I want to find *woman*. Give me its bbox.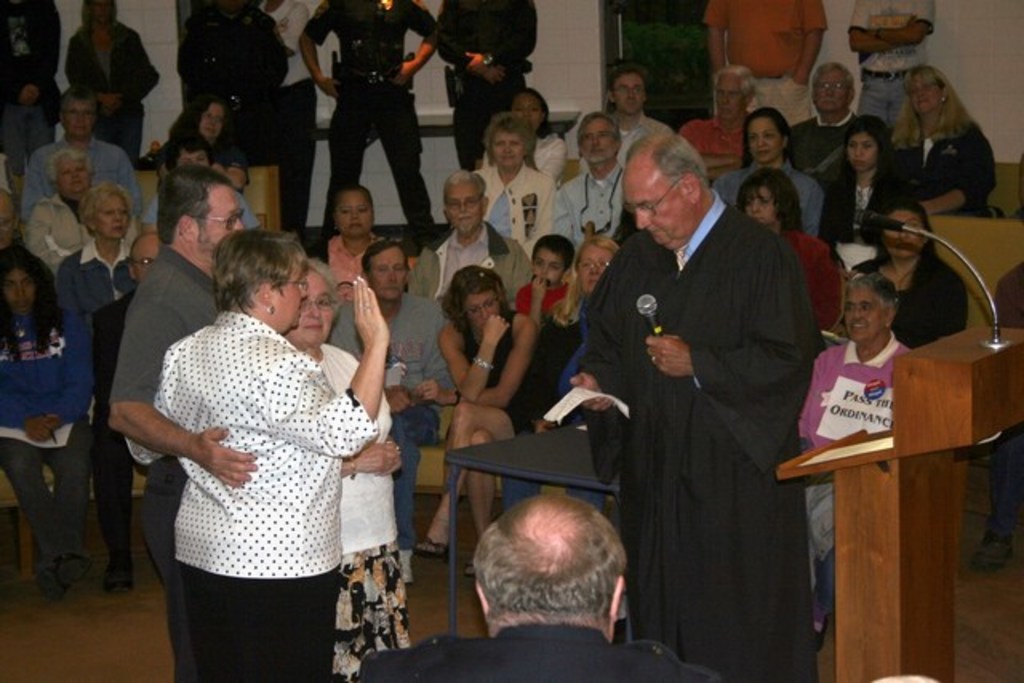
pyautogui.locateOnScreen(26, 147, 134, 270).
